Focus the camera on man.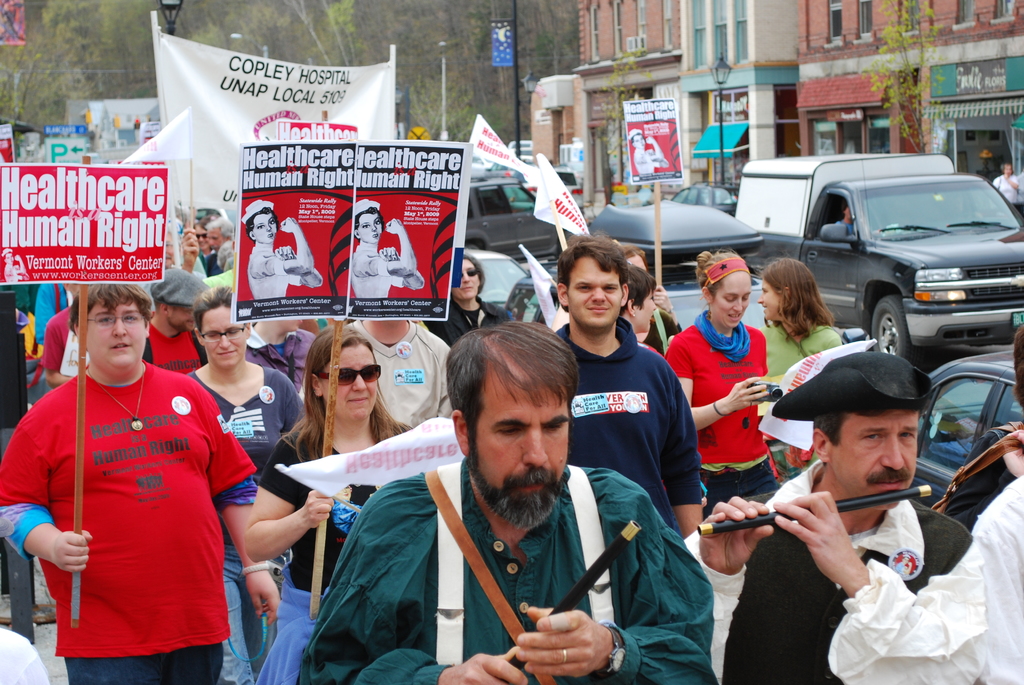
Focus region: 294:312:451:438.
